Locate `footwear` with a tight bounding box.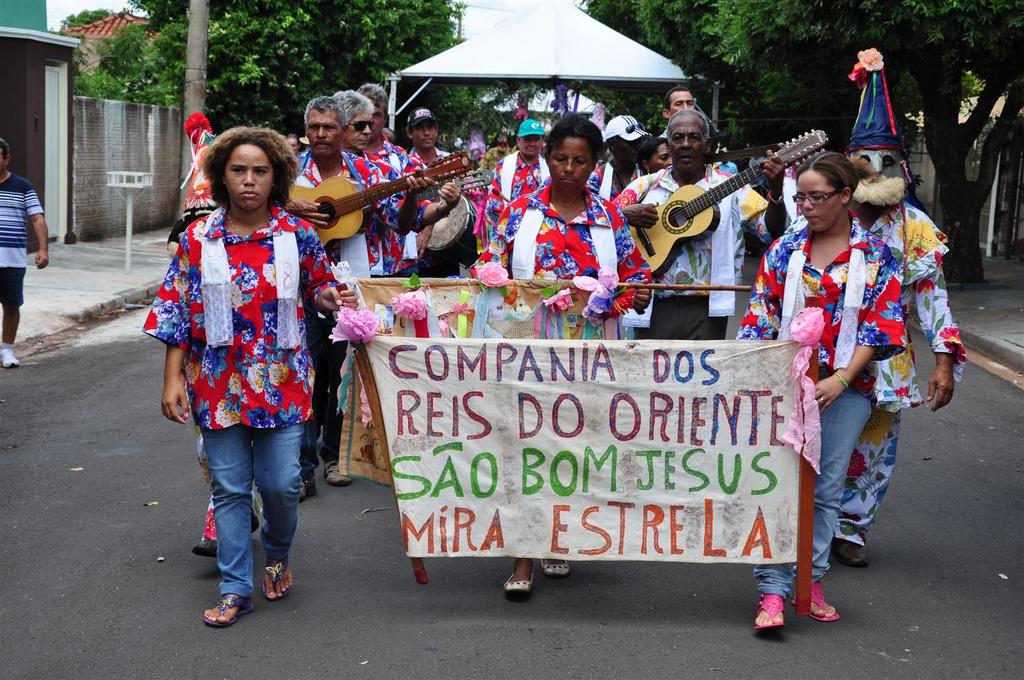
[left=492, top=572, right=537, bottom=593].
